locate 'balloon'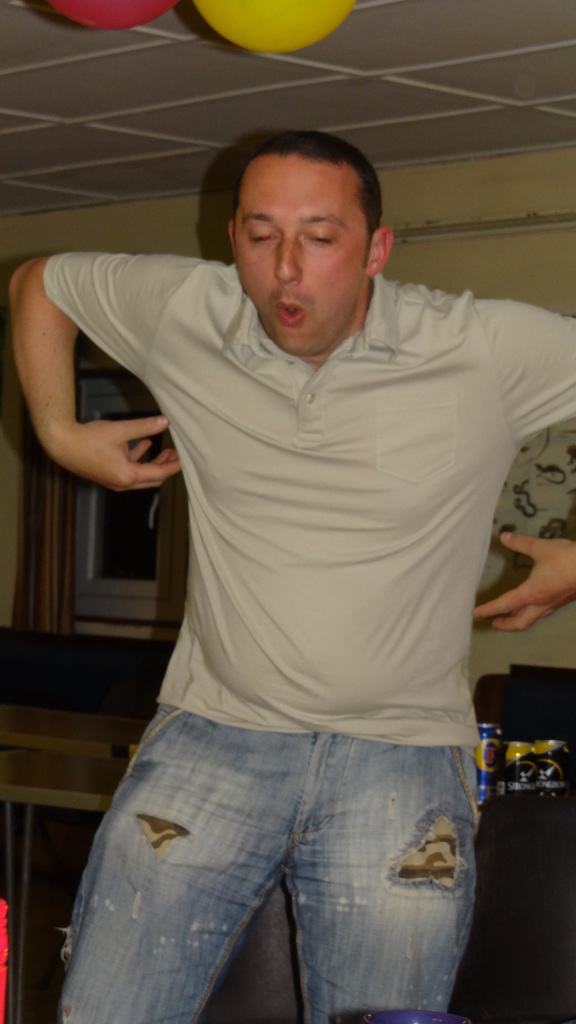
45/0/177/33
